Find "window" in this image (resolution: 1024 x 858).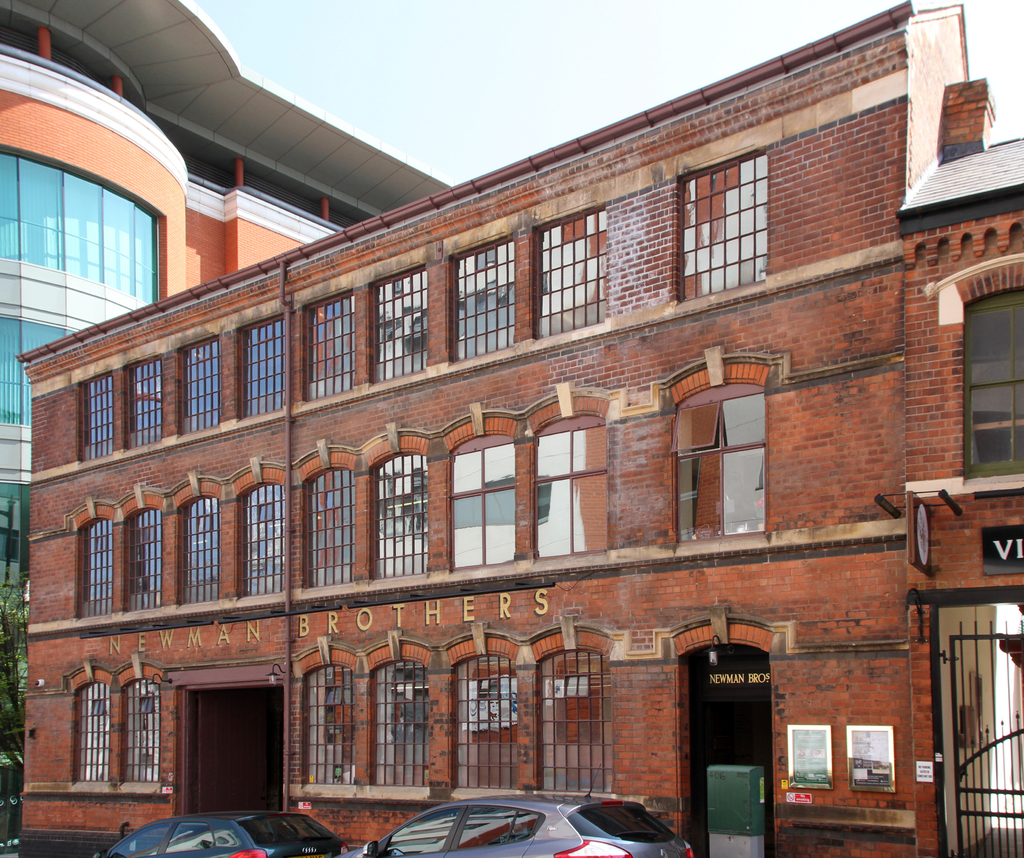
locate(301, 299, 356, 409).
